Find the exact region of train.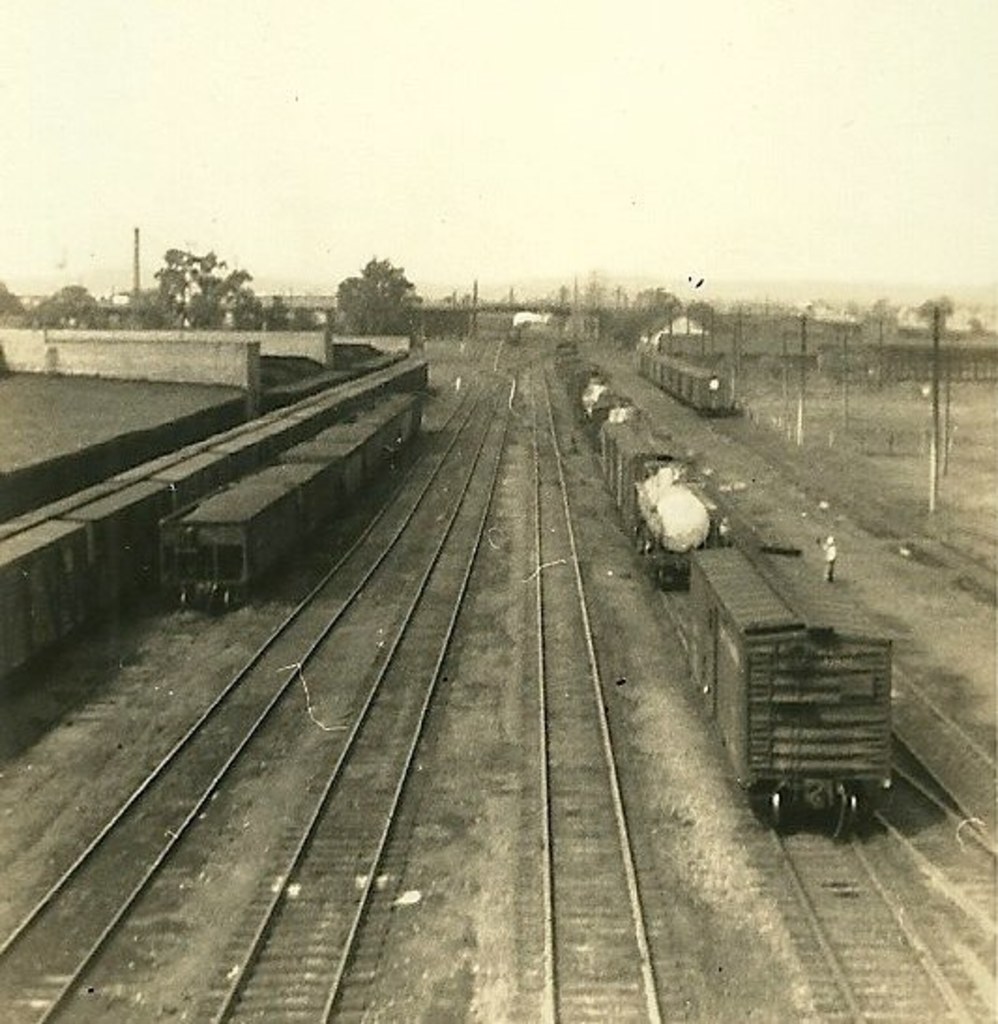
Exact region: locate(629, 339, 726, 412).
